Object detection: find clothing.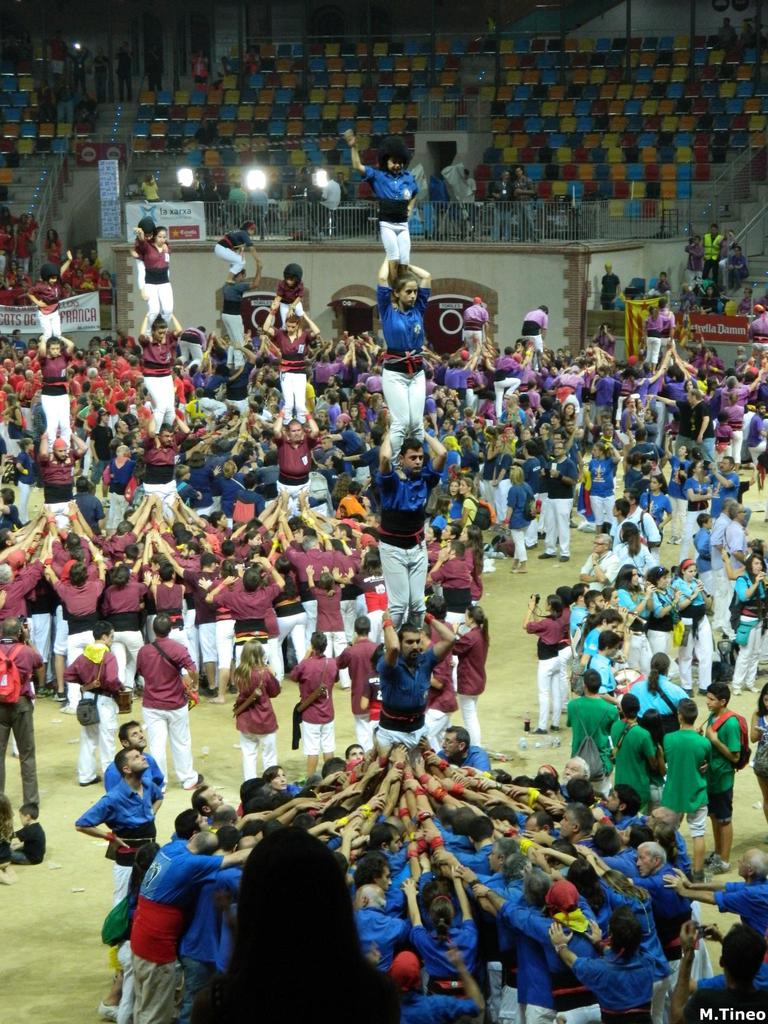
crop(142, 180, 161, 199).
